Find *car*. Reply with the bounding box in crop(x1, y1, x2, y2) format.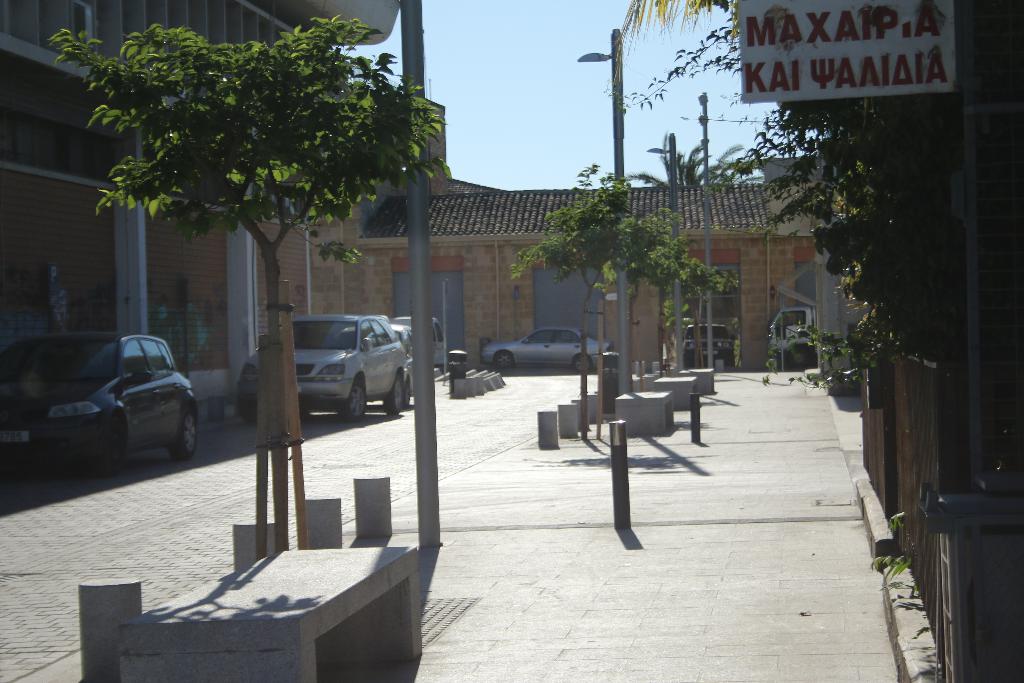
crop(0, 325, 200, 477).
